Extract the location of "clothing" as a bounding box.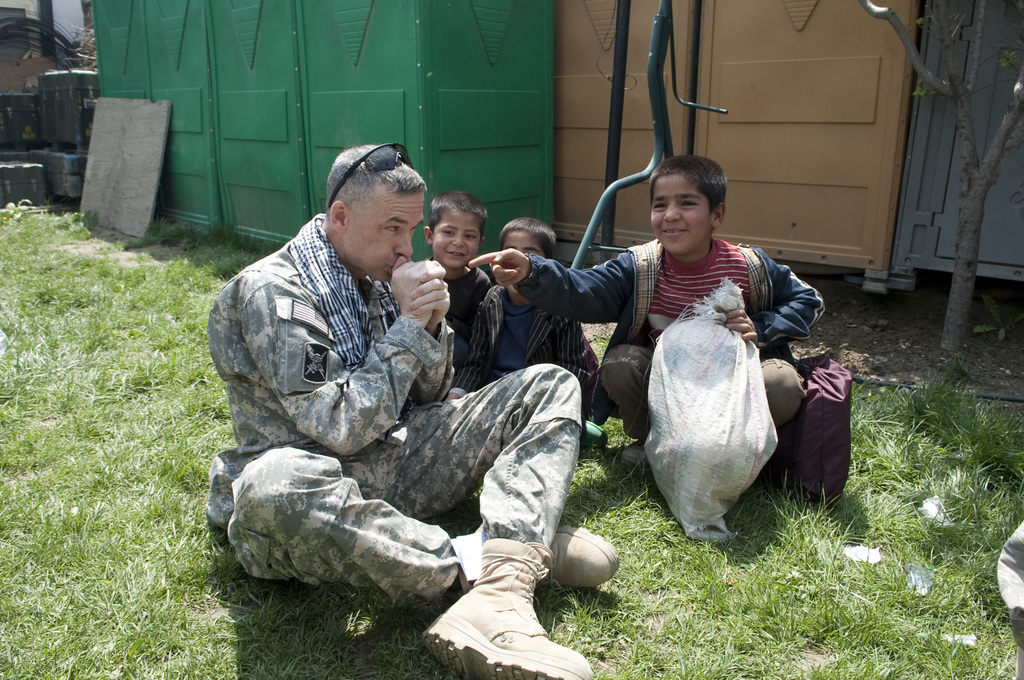
524 236 819 437.
